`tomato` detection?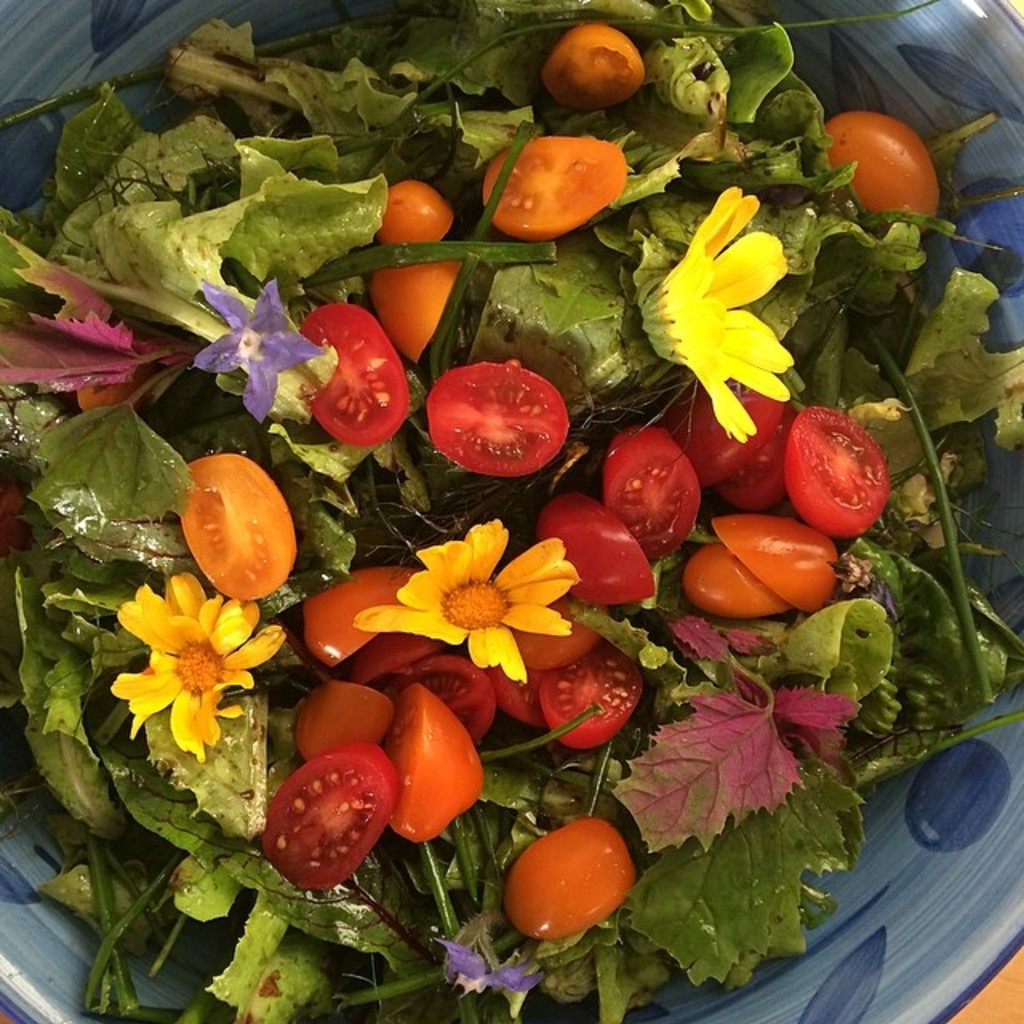
664,387,786,490
